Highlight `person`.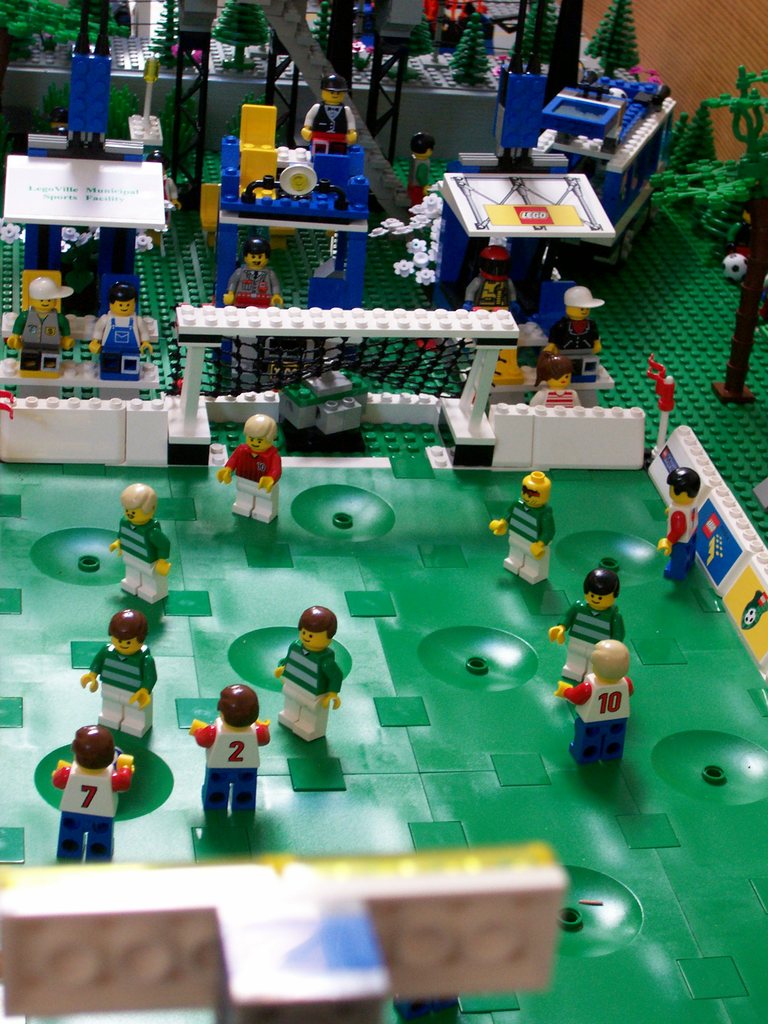
Highlighted region: 42/727/145/858.
